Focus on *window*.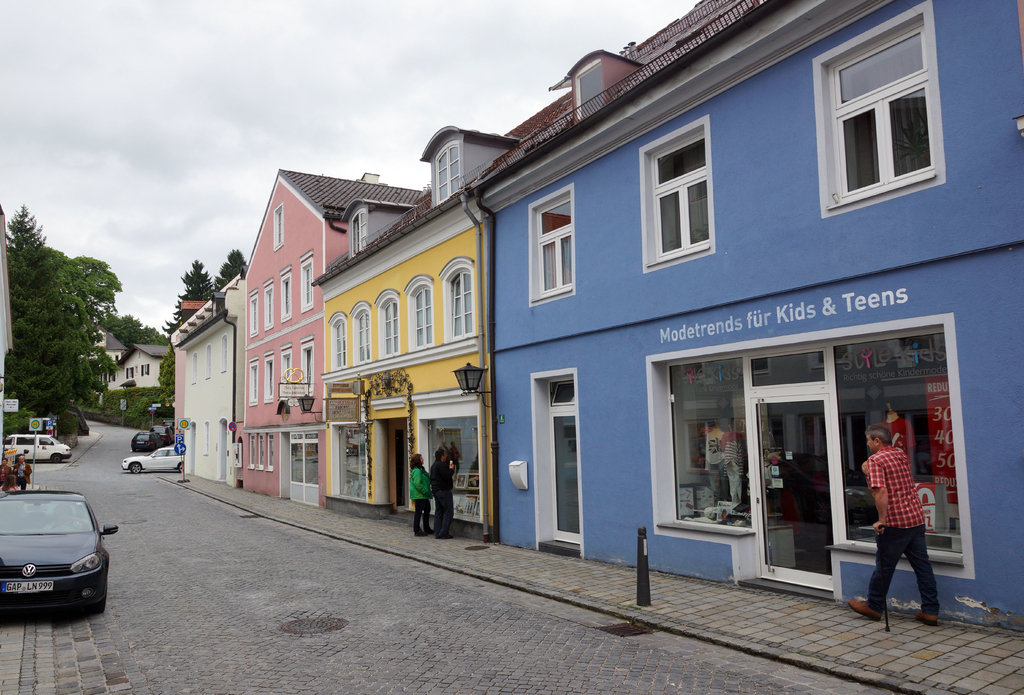
Focused at locate(204, 341, 211, 381).
